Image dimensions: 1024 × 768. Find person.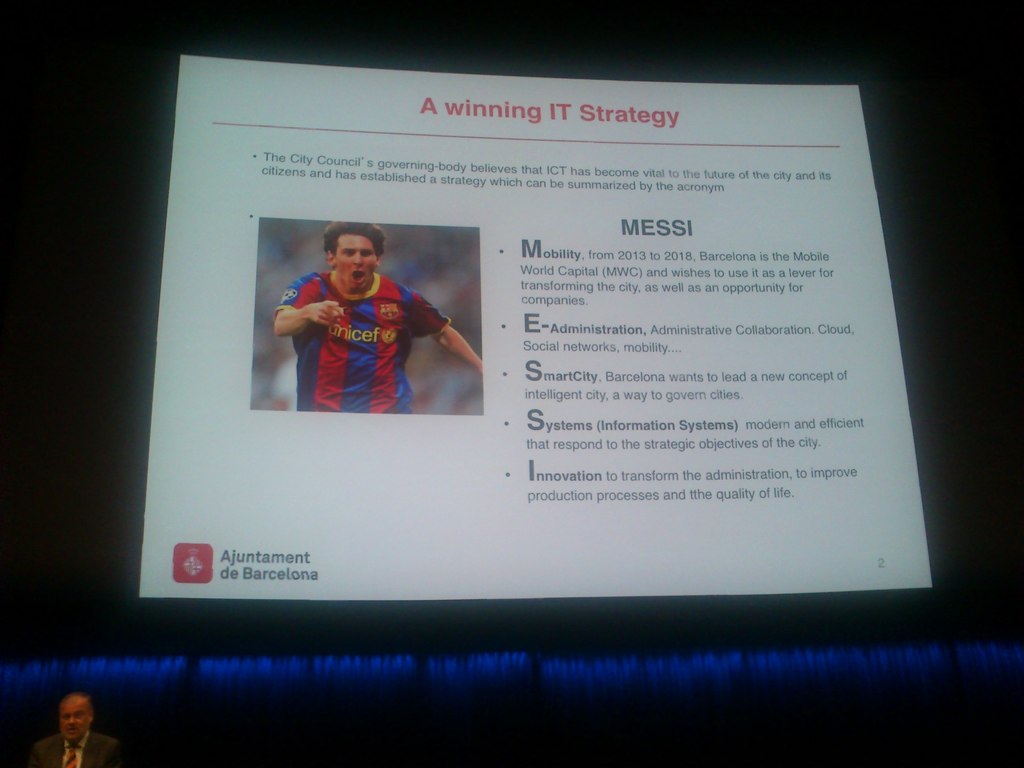
l=28, t=687, r=124, b=767.
